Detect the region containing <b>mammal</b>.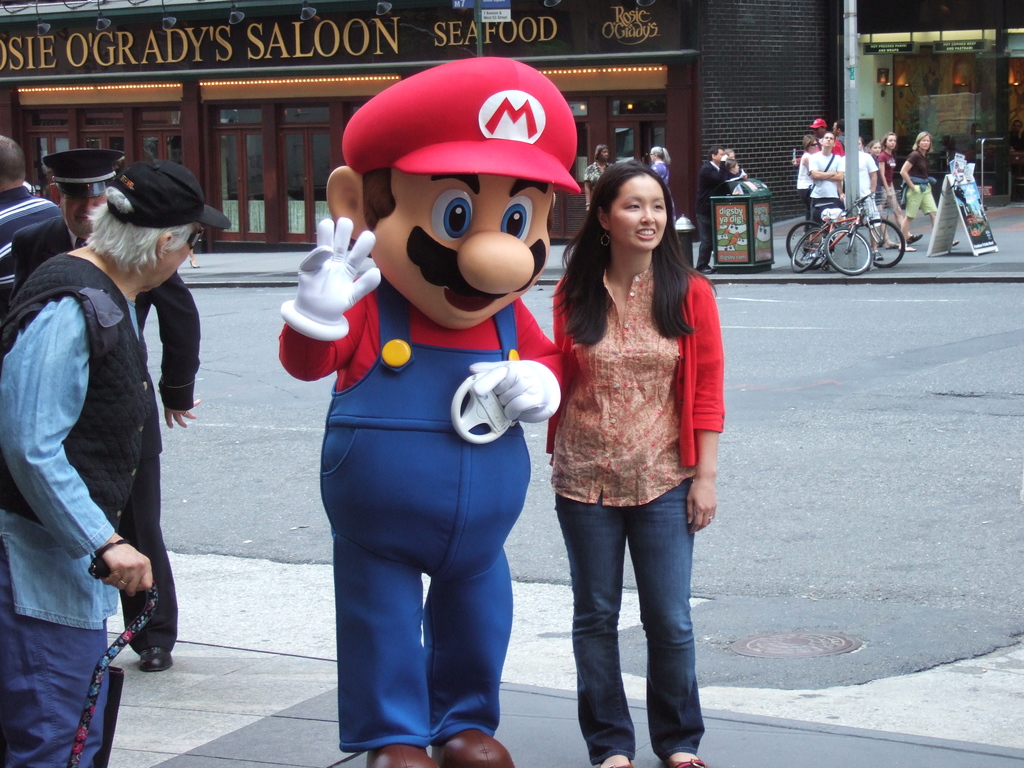
left=646, top=145, right=672, bottom=183.
